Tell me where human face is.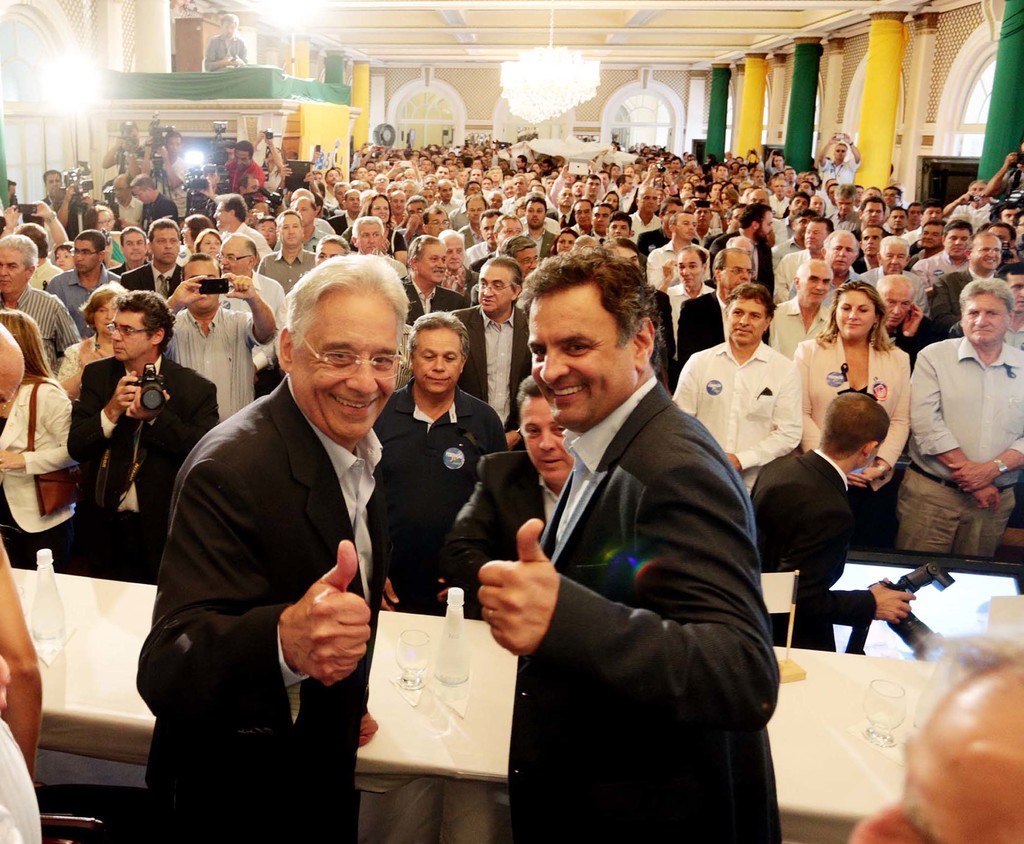
human face is at 531,297,636,429.
